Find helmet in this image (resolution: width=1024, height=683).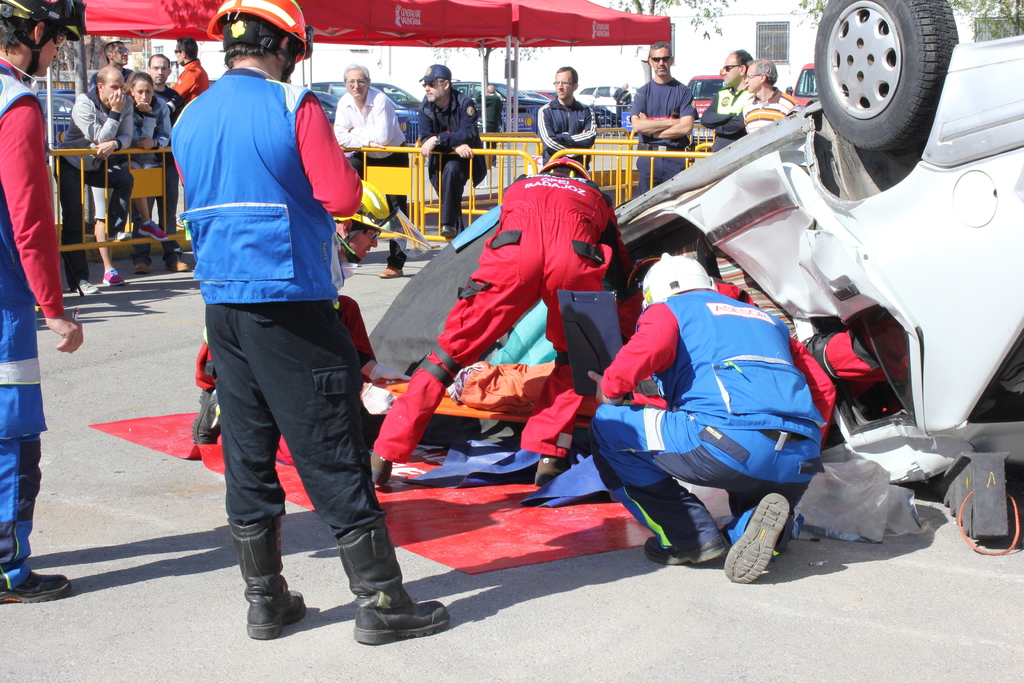
205 0 314 82.
